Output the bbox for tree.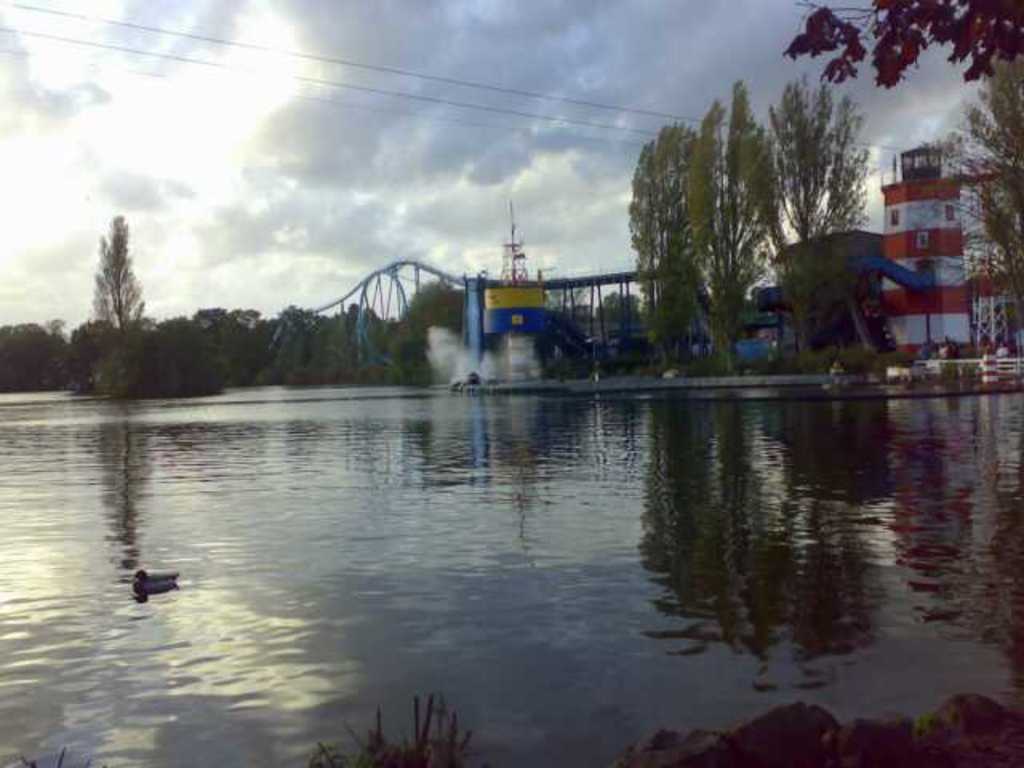
<region>627, 117, 698, 370</region>.
